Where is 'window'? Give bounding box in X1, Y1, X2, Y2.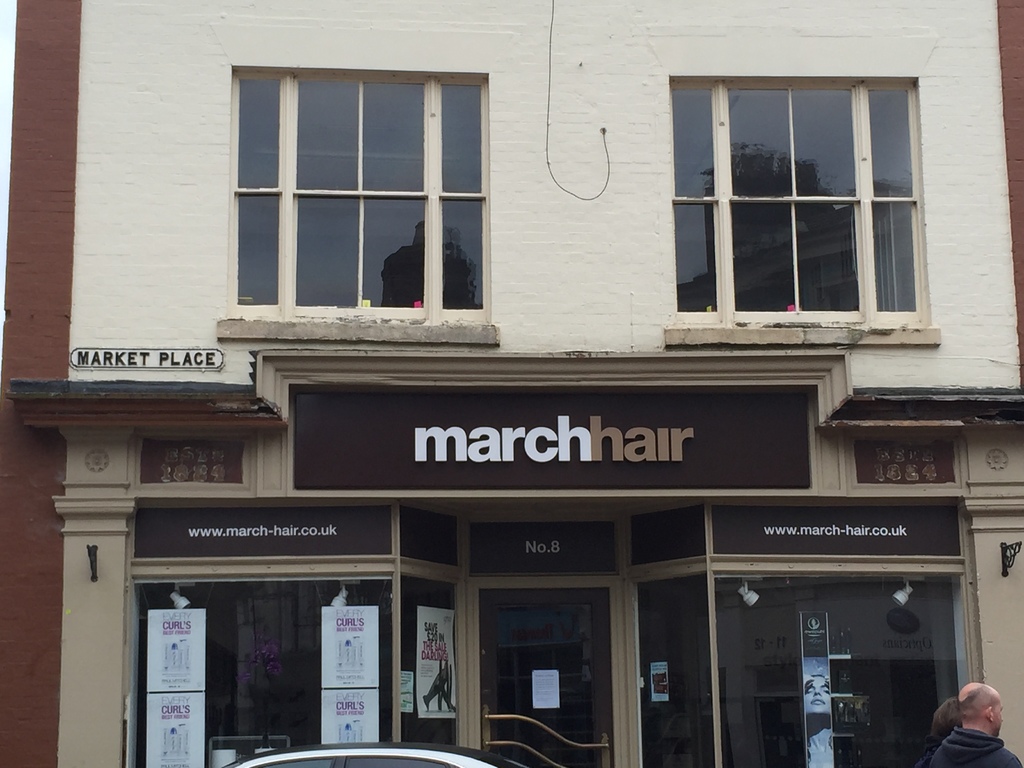
694, 52, 947, 337.
